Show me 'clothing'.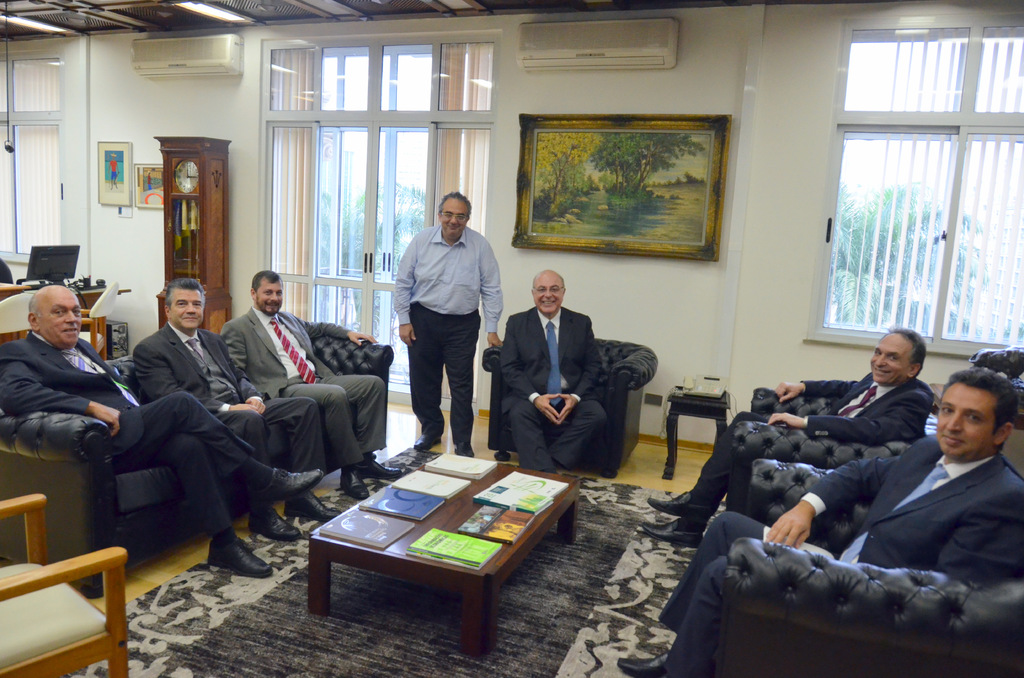
'clothing' is here: box=[0, 327, 228, 548].
